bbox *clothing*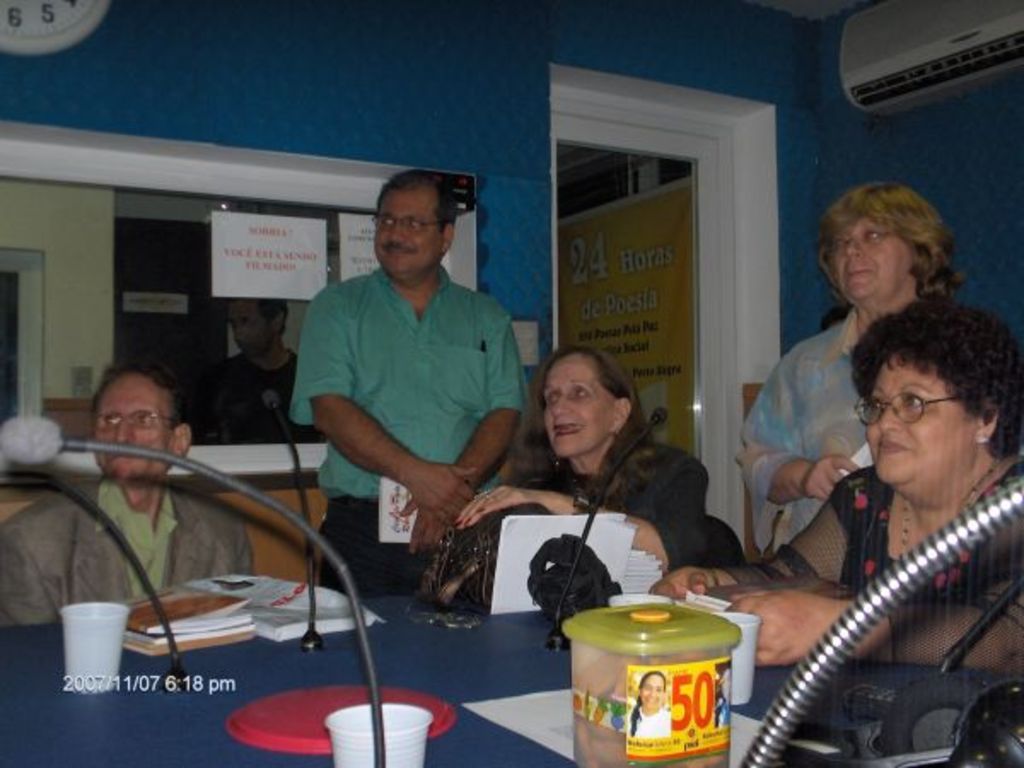
<bbox>188, 343, 297, 449</bbox>
